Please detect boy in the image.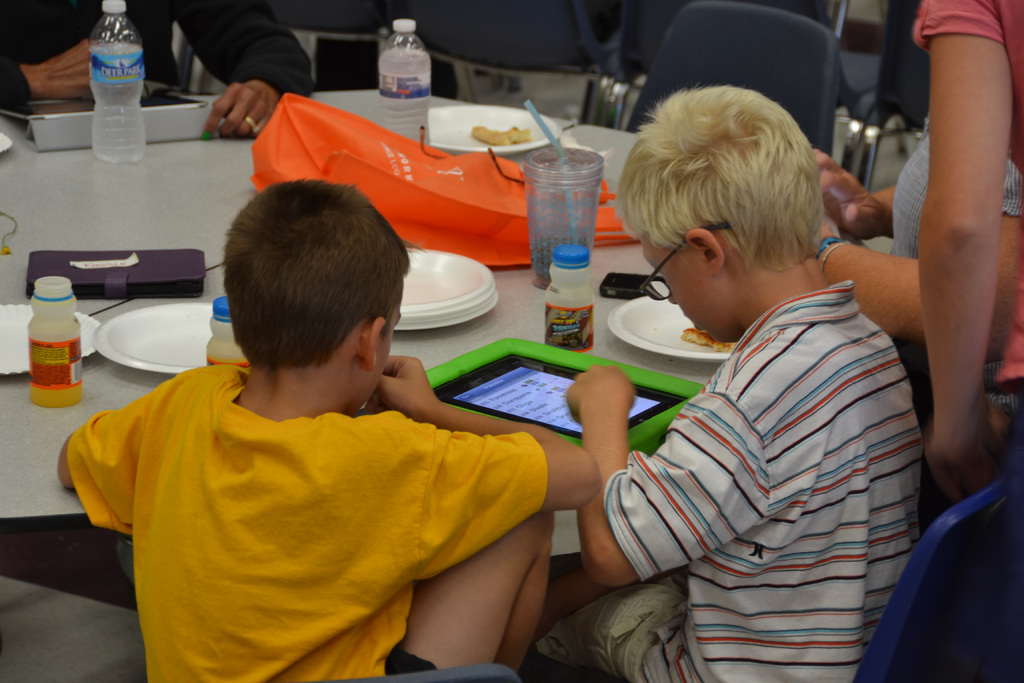
52, 181, 607, 682.
